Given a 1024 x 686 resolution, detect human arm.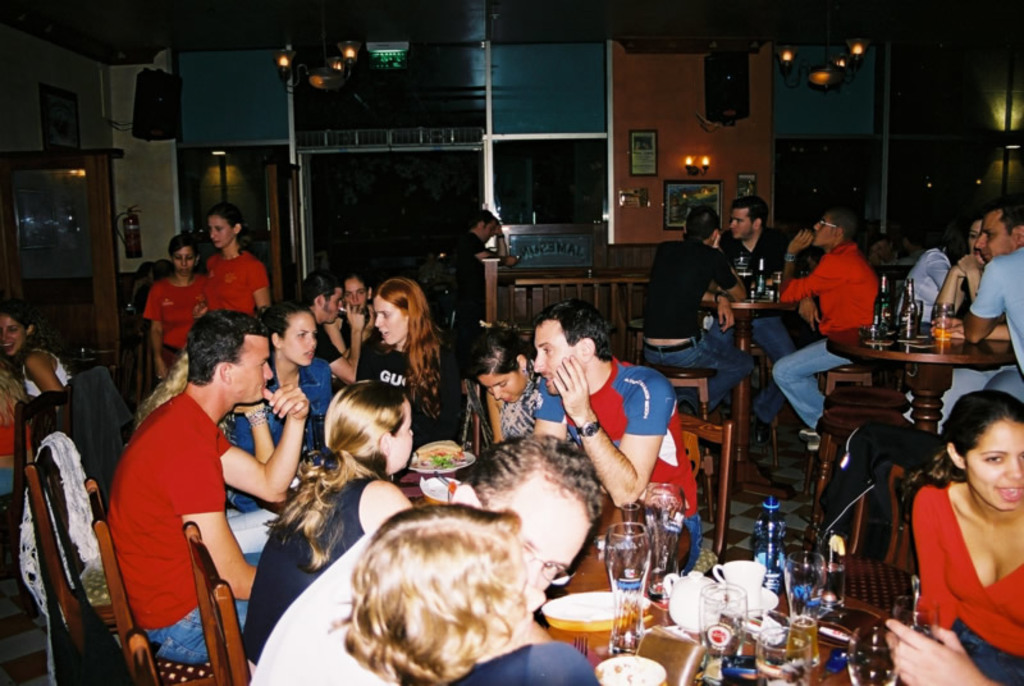
[left=251, top=256, right=274, bottom=307].
